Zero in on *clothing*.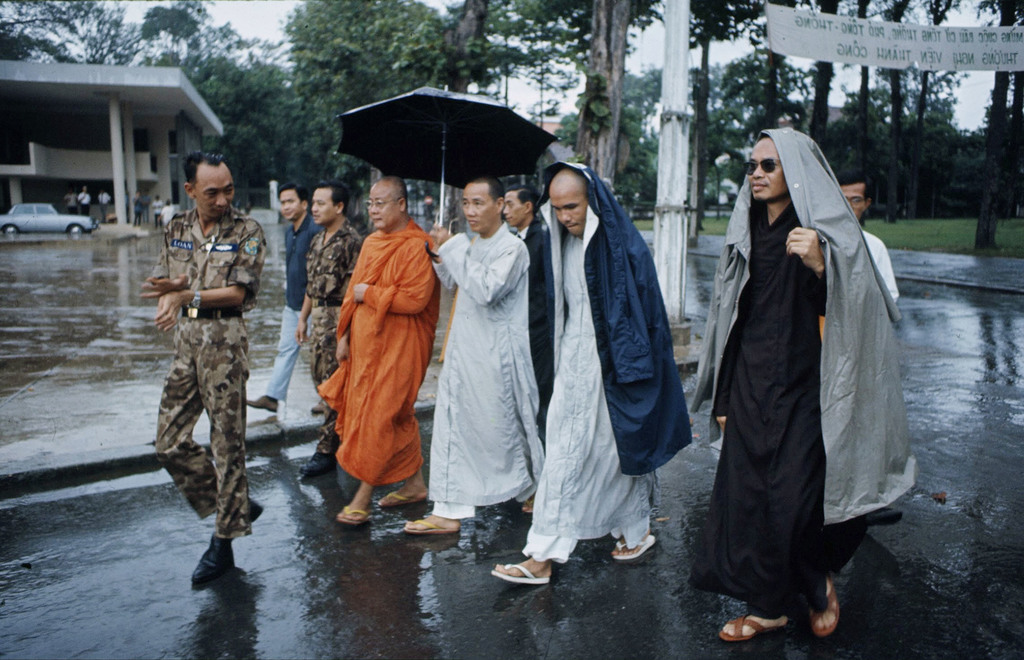
Zeroed in: bbox(317, 216, 439, 486).
